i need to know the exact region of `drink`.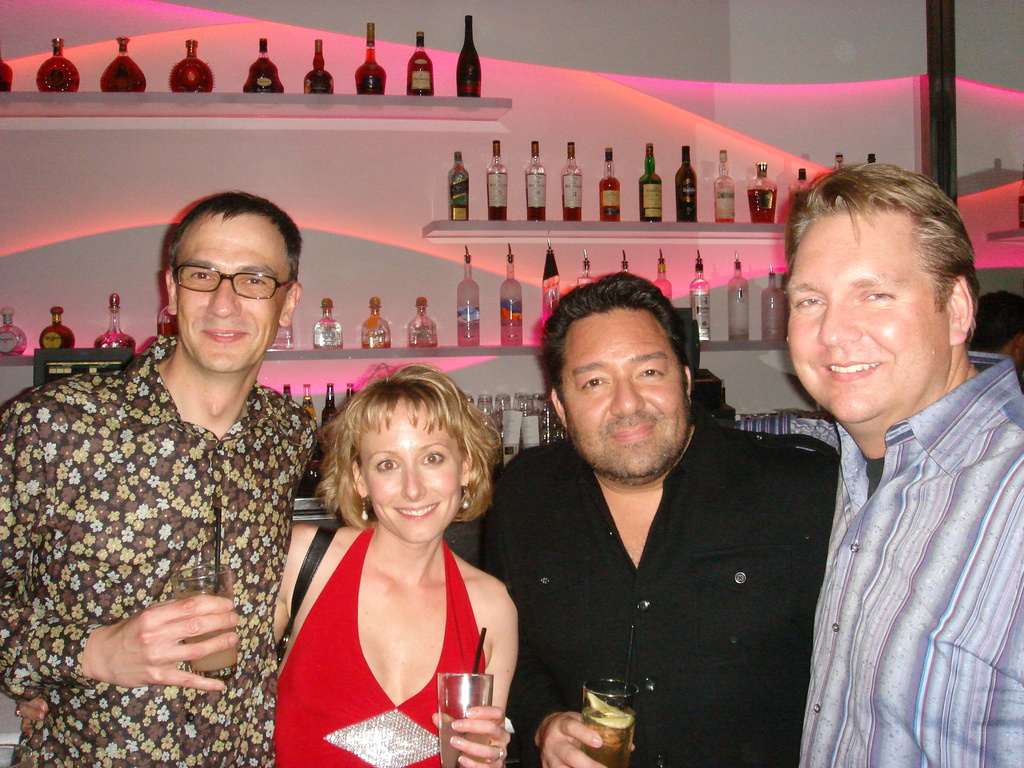
Region: [789, 166, 812, 211].
